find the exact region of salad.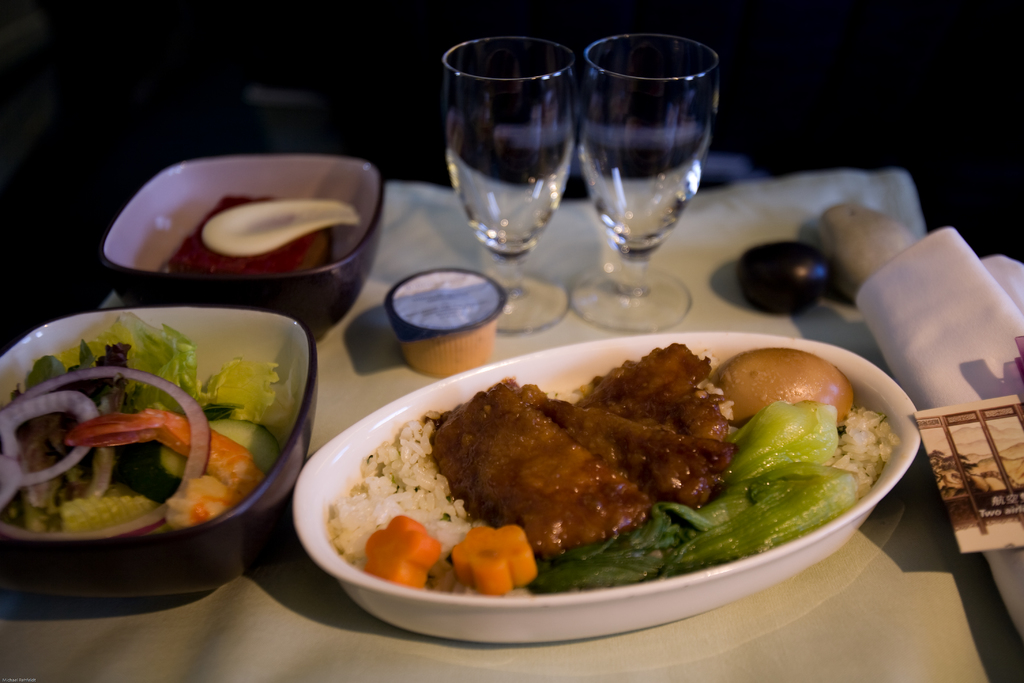
Exact region: (x1=6, y1=322, x2=308, y2=569).
